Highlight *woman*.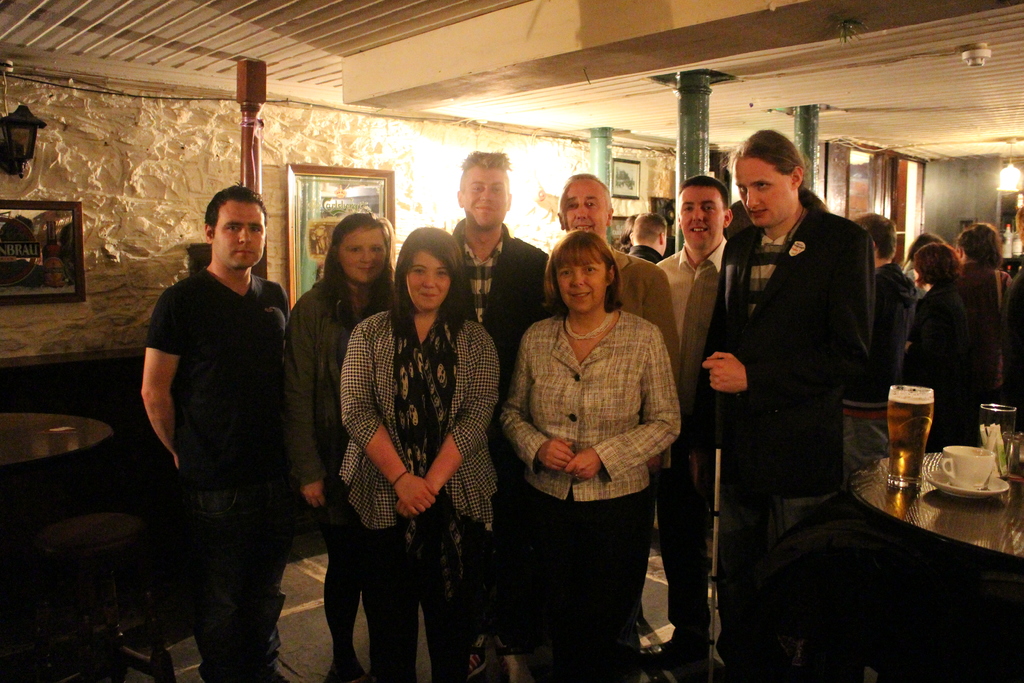
Highlighted region: {"x1": 908, "y1": 243, "x2": 972, "y2": 453}.
